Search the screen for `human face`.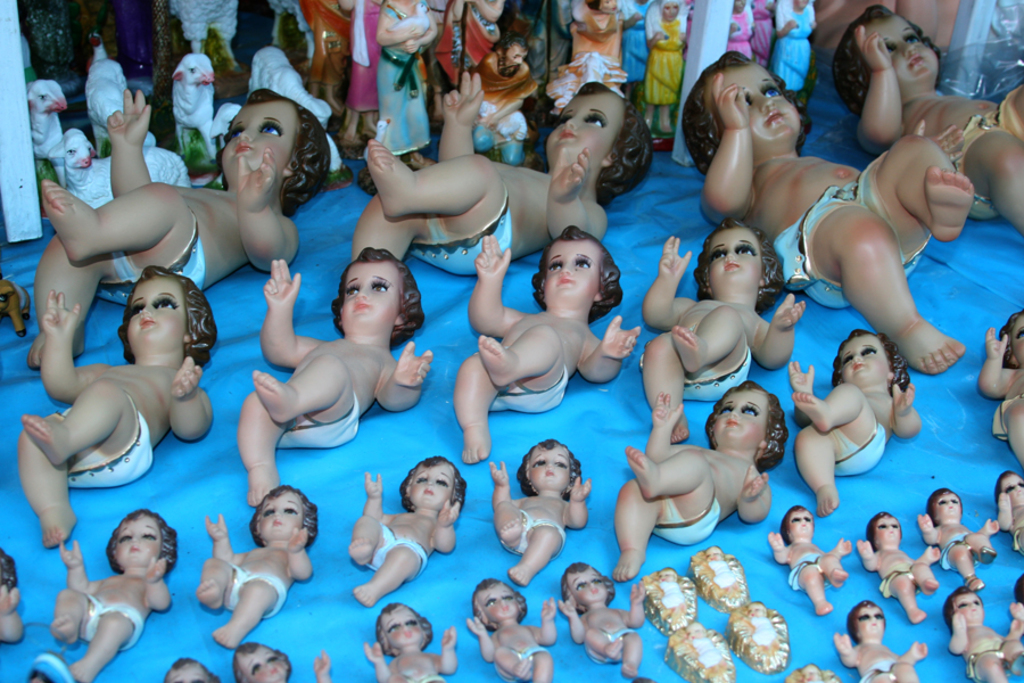
Found at (x1=218, y1=102, x2=297, y2=168).
